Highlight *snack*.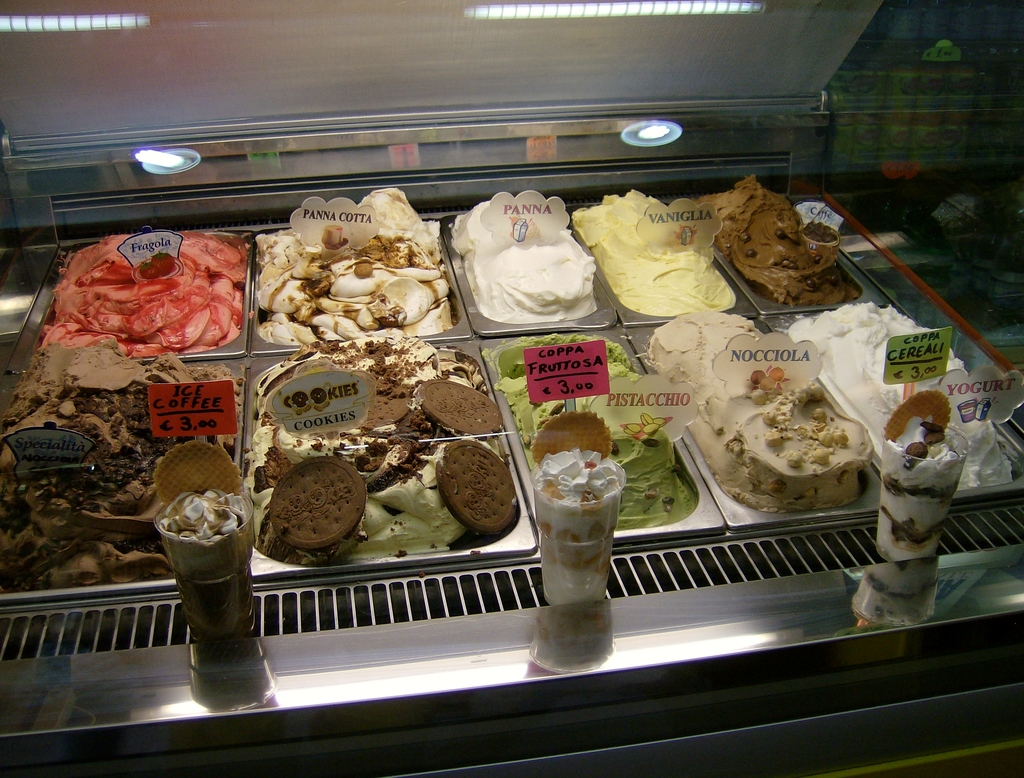
Highlighted region: box(240, 228, 438, 342).
